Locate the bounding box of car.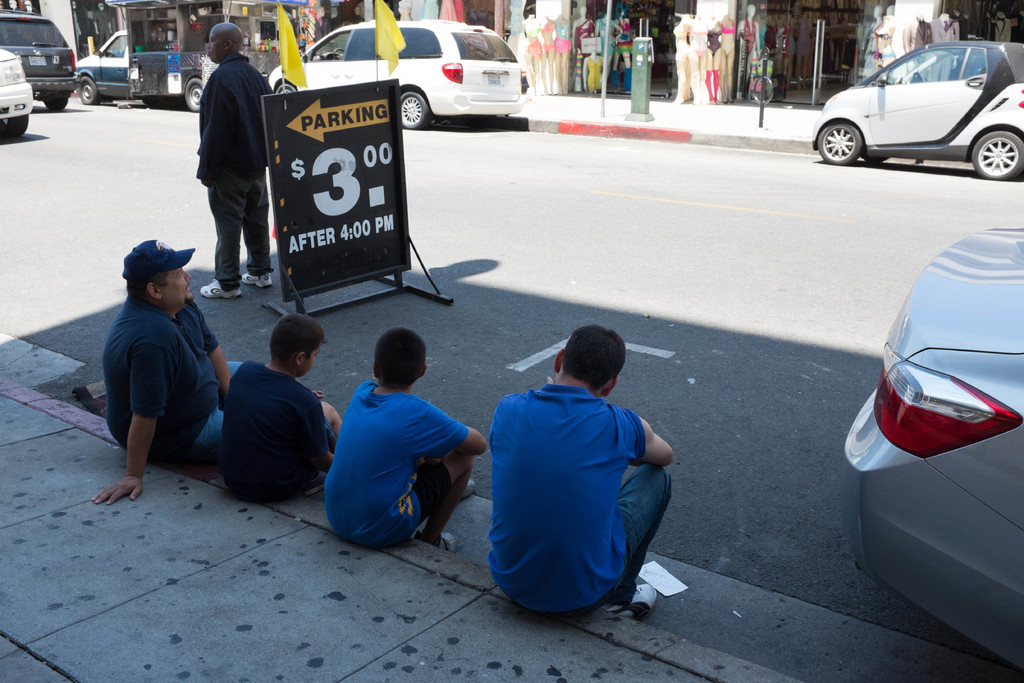
Bounding box: [820, 30, 1023, 168].
